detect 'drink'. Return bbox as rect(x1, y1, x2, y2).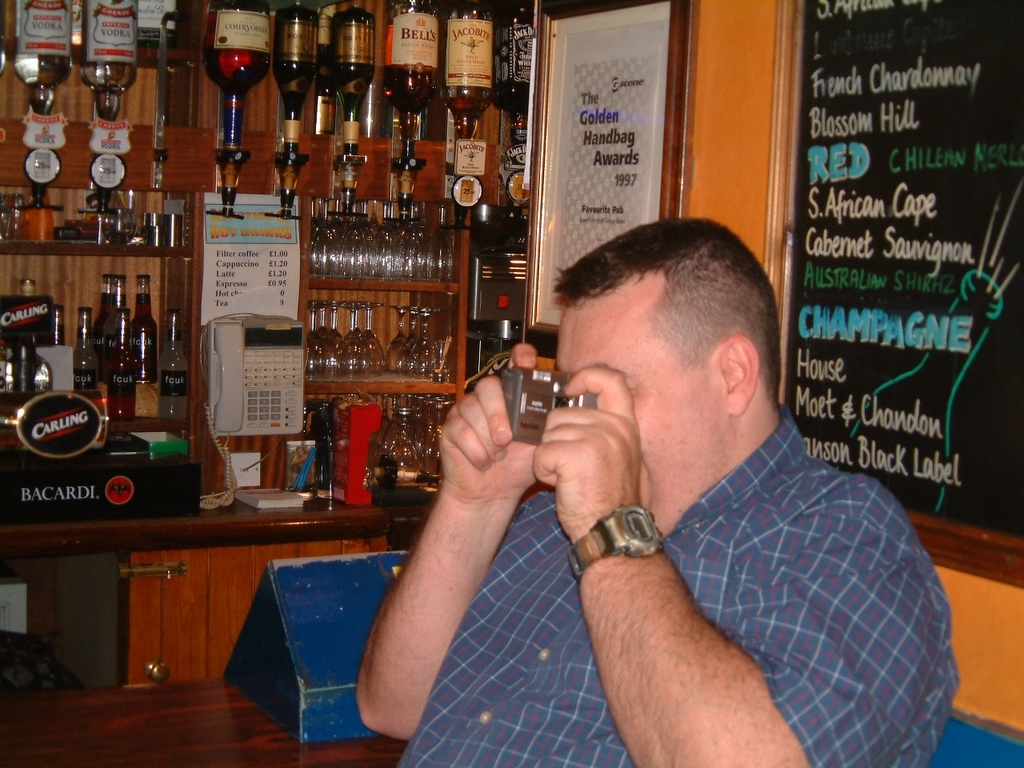
rect(202, 1, 268, 156).
